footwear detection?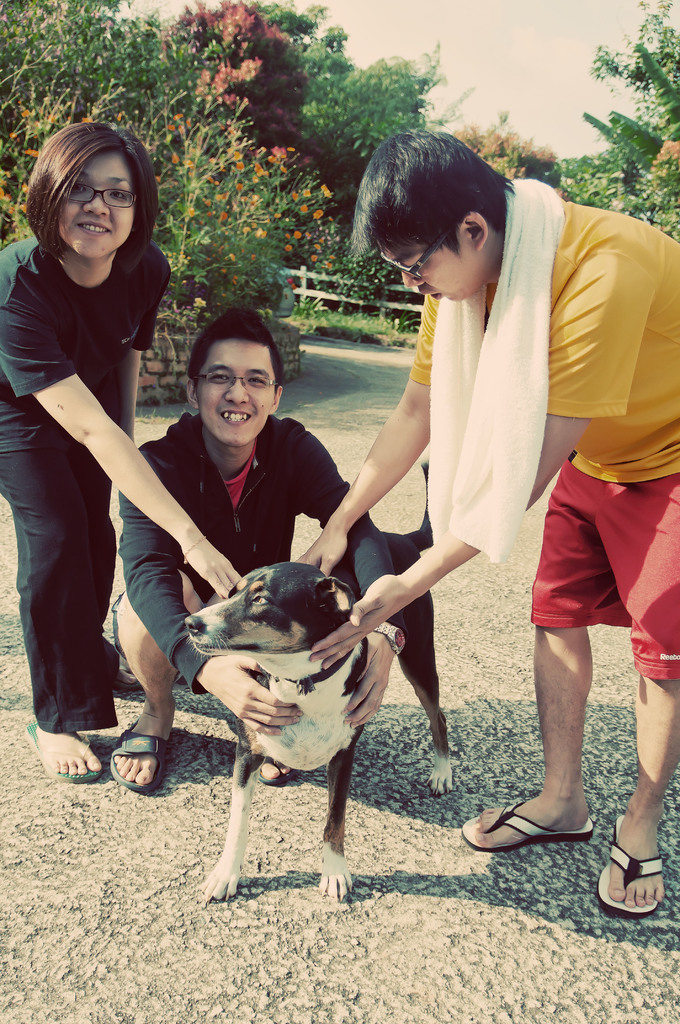
locate(595, 817, 658, 917)
